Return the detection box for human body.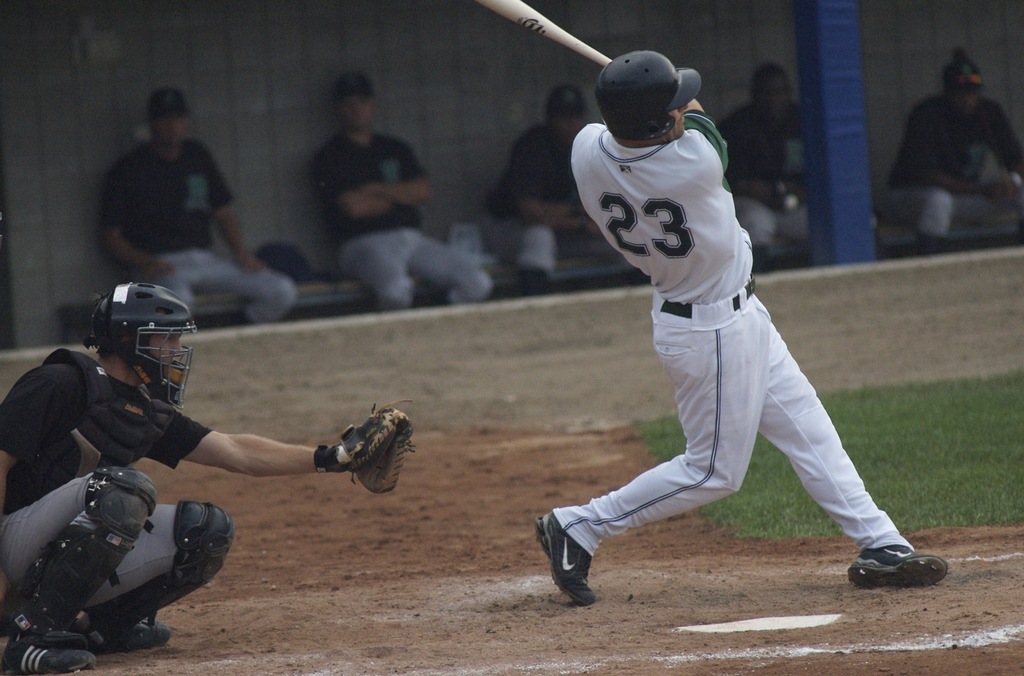
490/77/599/297.
